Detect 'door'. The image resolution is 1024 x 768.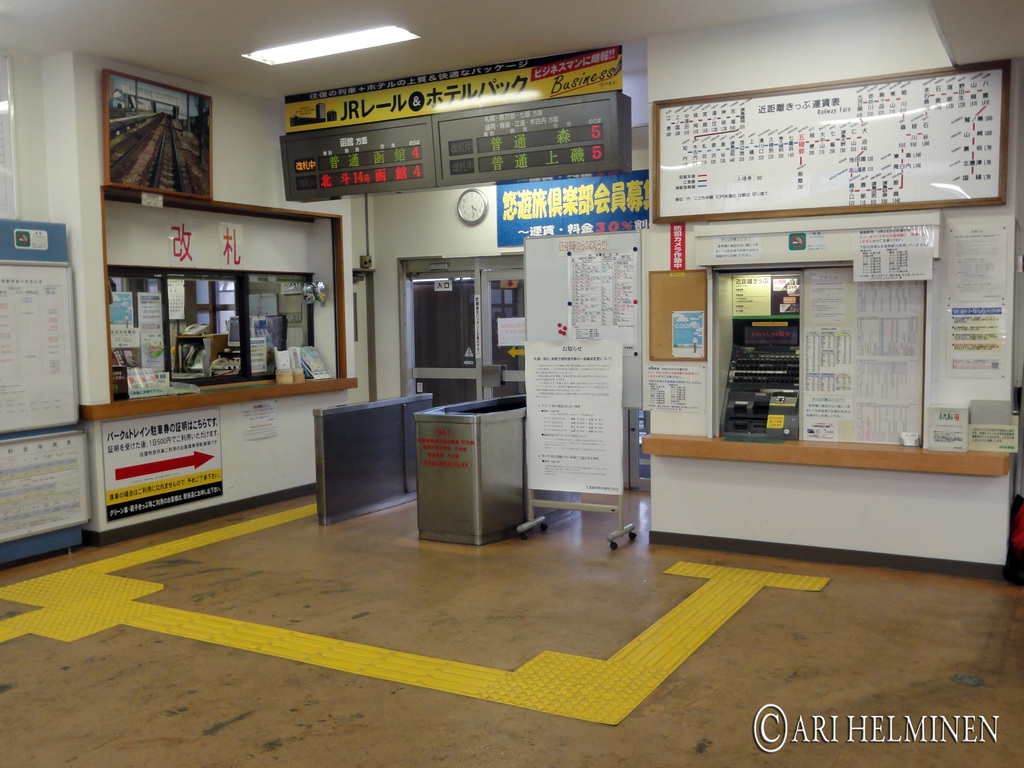
(x1=408, y1=271, x2=483, y2=411).
